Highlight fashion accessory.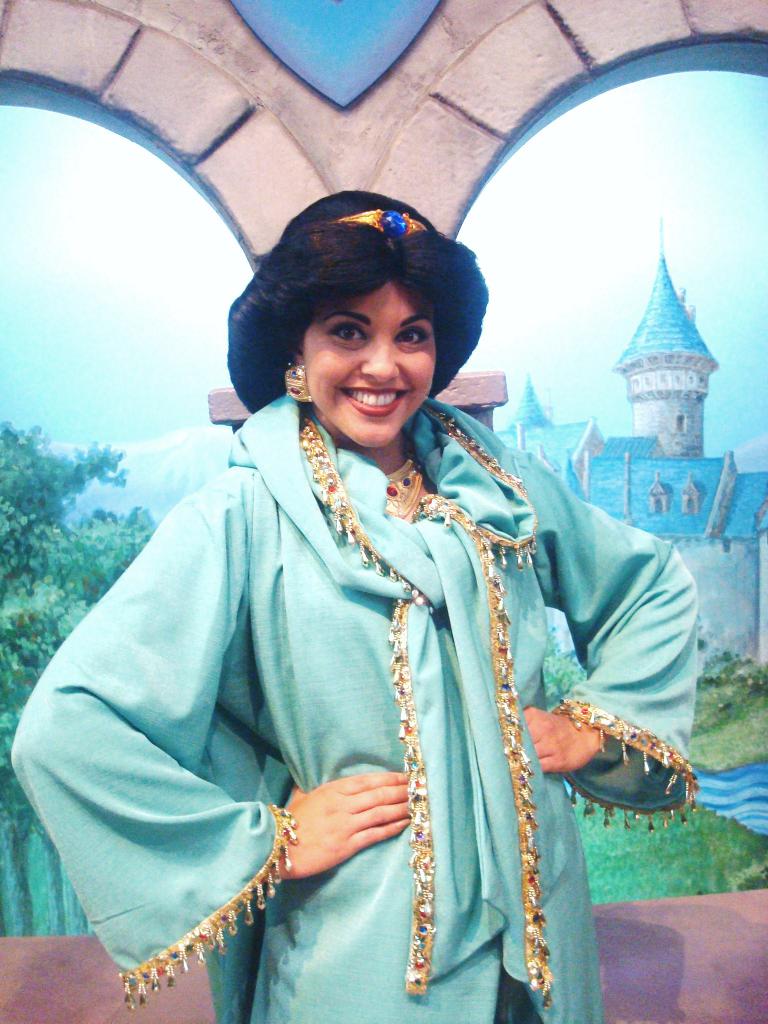
Highlighted region: l=338, t=204, r=431, b=242.
